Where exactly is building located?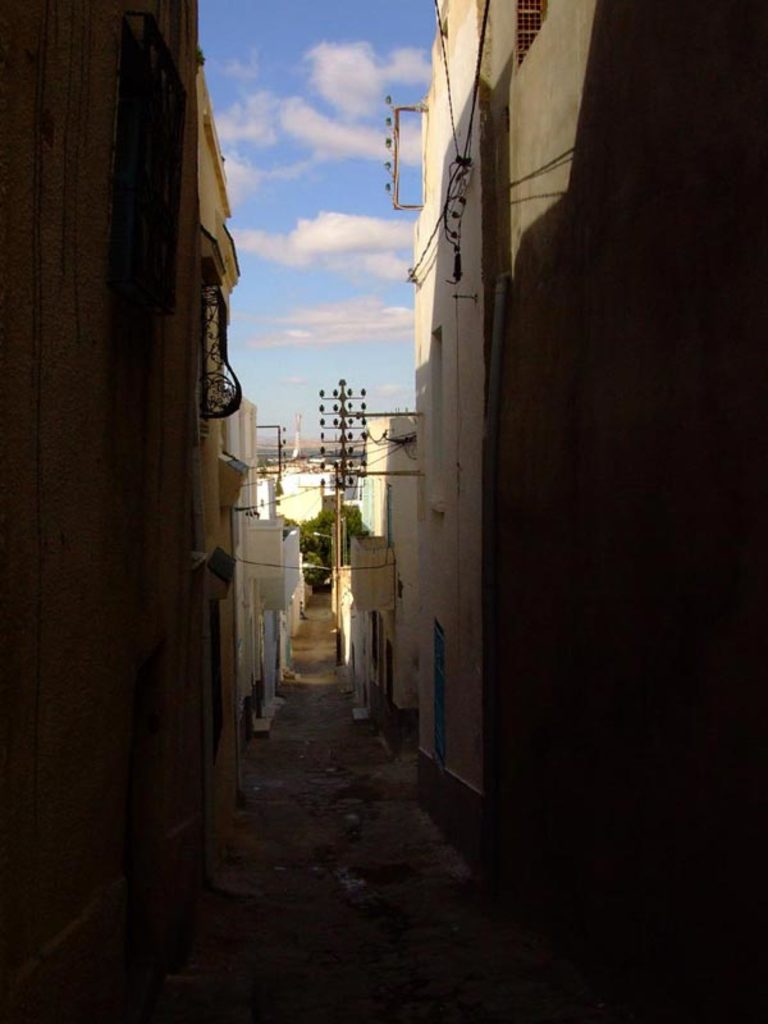
Its bounding box is select_region(0, 0, 234, 1023).
